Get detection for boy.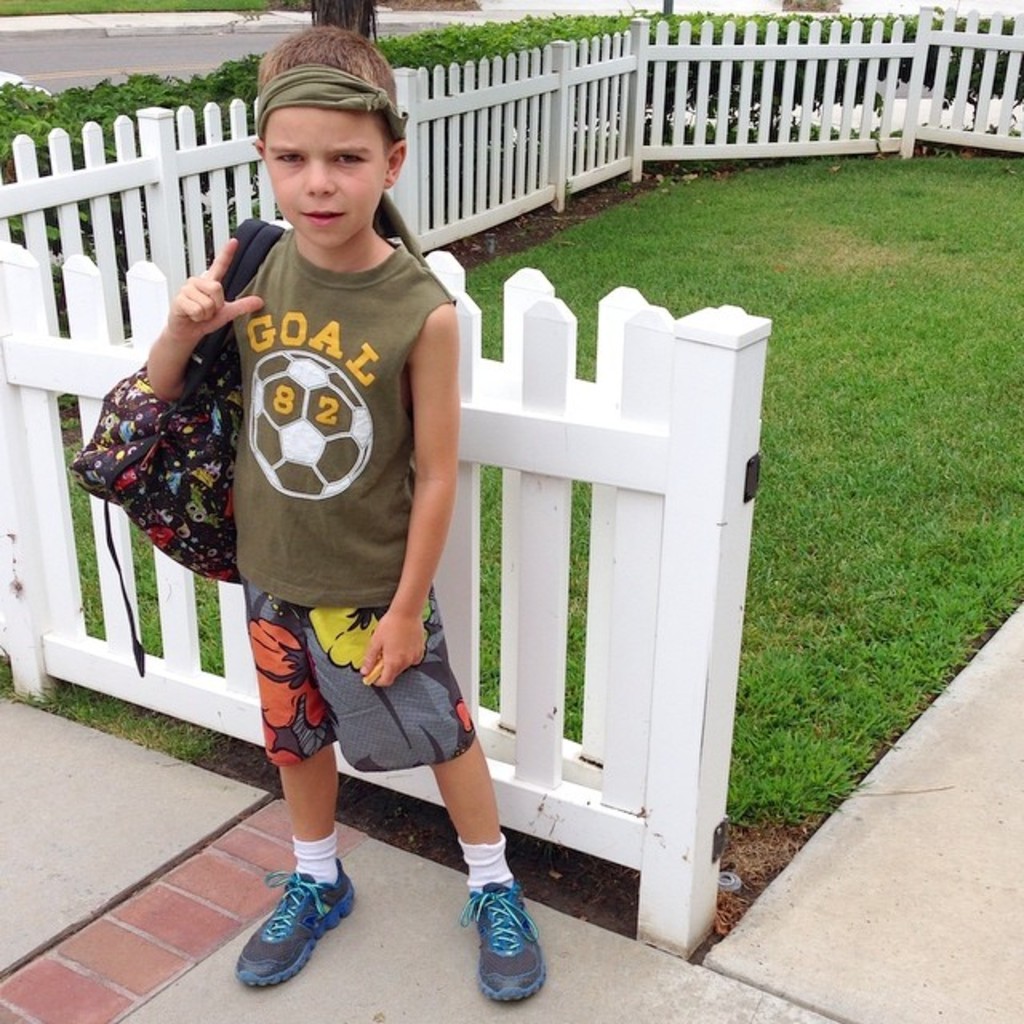
Detection: region(133, 64, 522, 939).
